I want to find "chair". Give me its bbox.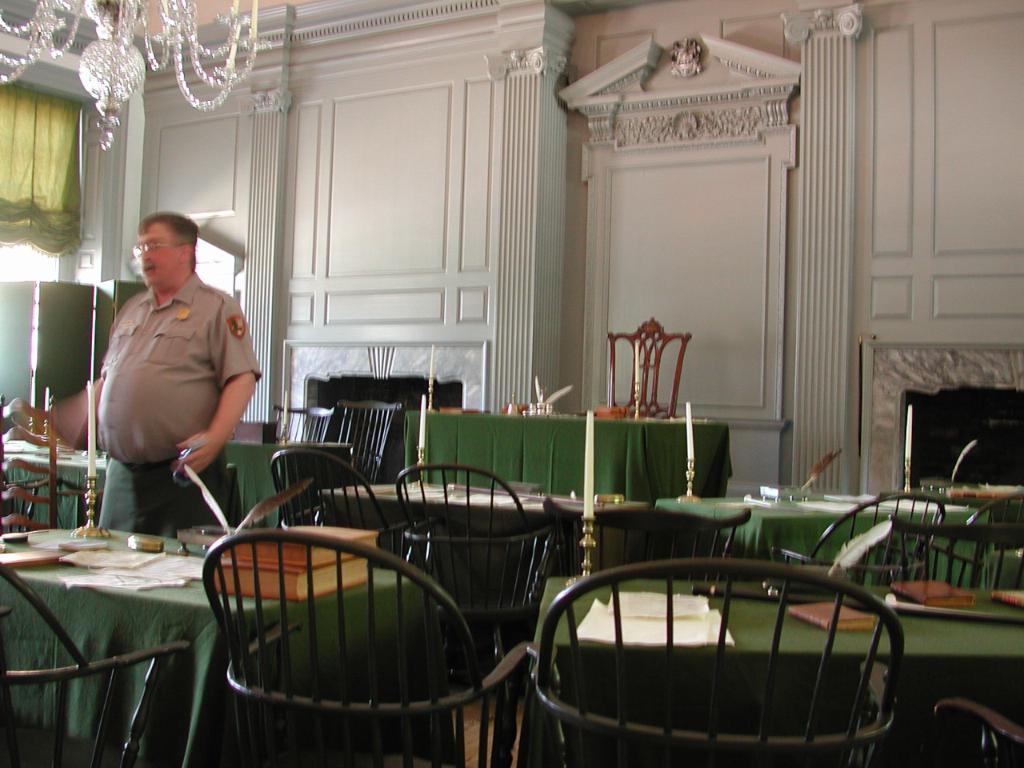
select_region(271, 447, 407, 570).
